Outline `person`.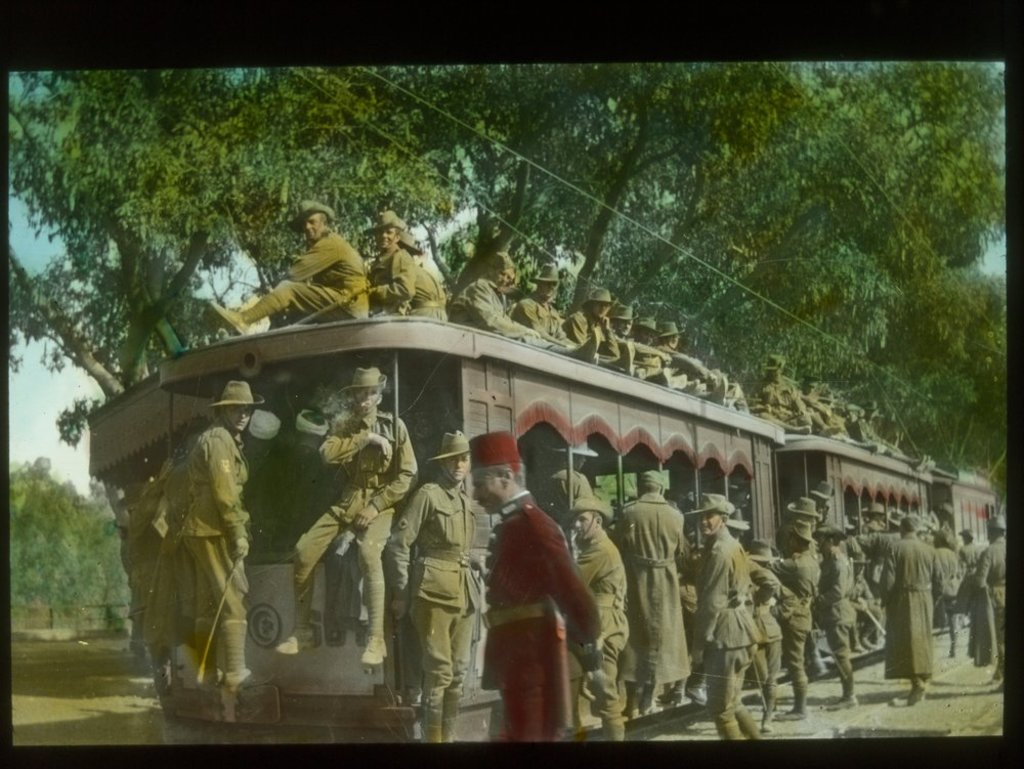
Outline: rect(514, 261, 579, 346).
